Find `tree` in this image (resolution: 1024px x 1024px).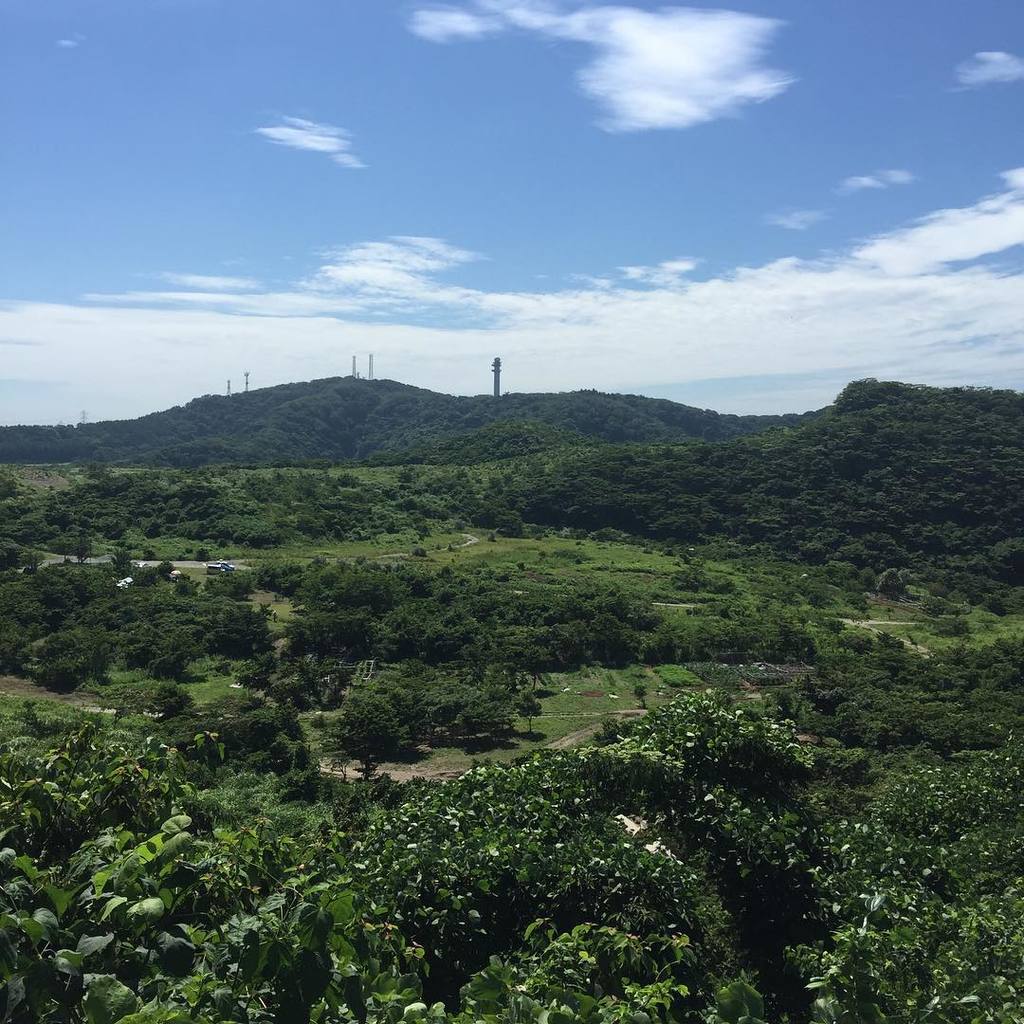
{"x1": 415, "y1": 622, "x2": 491, "y2": 661}.
